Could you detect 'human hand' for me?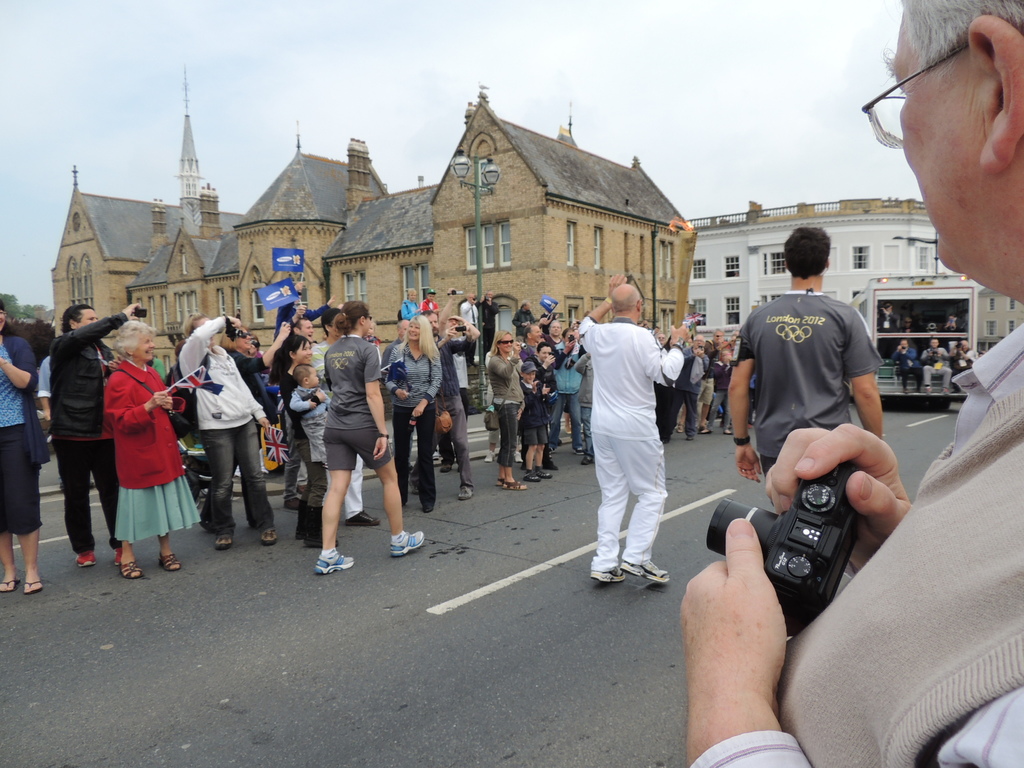
Detection result: [x1=44, y1=409, x2=49, y2=420].
